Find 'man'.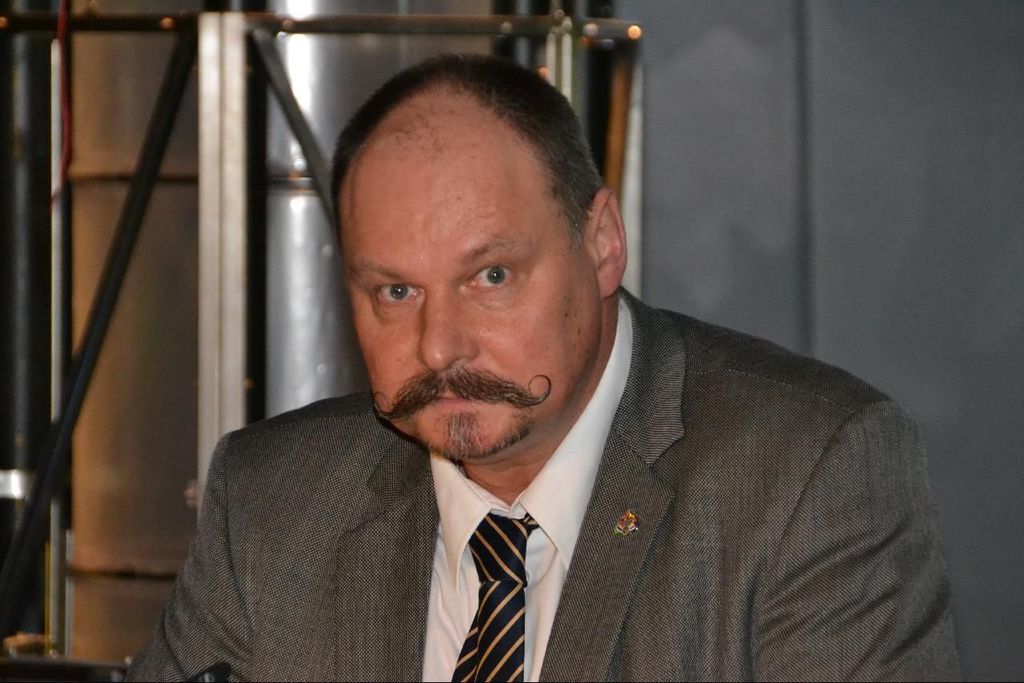
bbox=[103, 60, 954, 647].
